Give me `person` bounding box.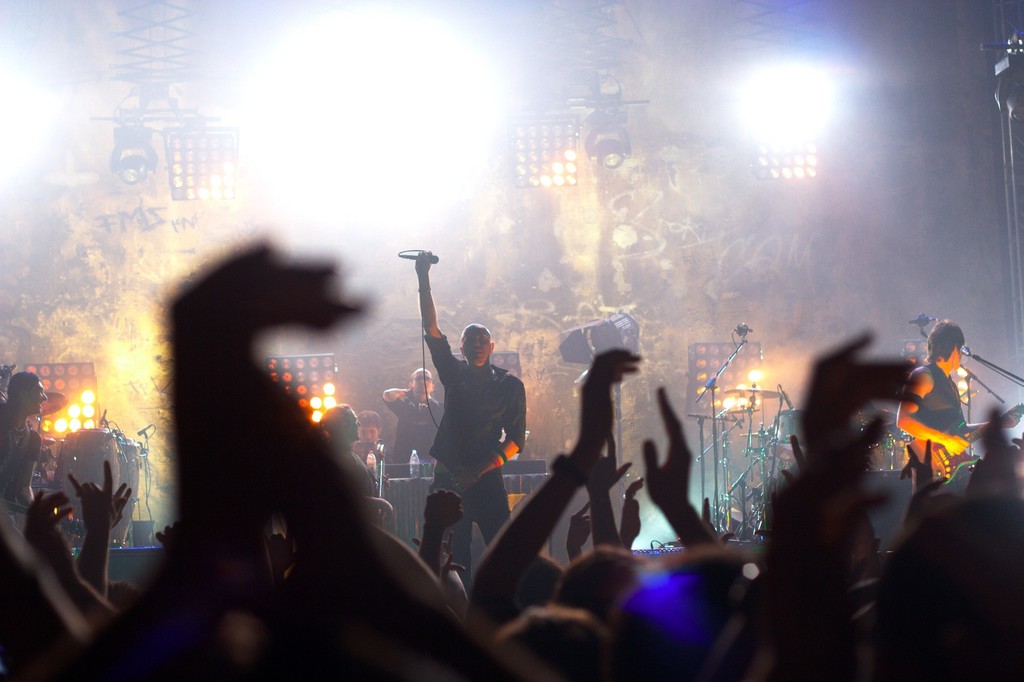
(x1=891, y1=313, x2=1023, y2=478).
